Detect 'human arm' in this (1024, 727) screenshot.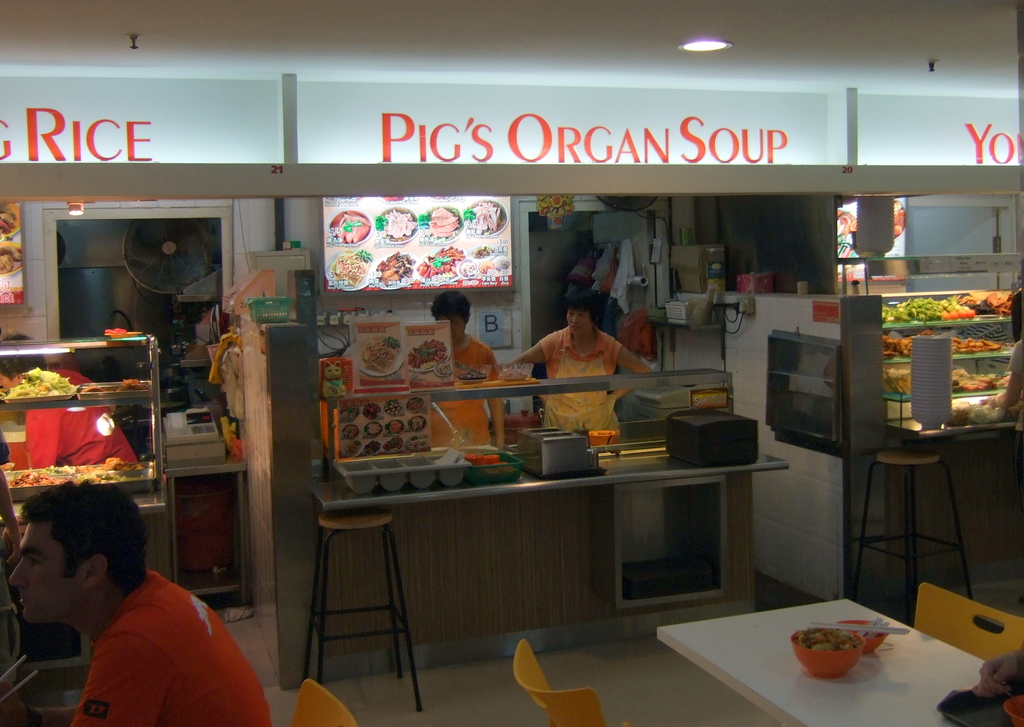
Detection: region(0, 682, 76, 723).
